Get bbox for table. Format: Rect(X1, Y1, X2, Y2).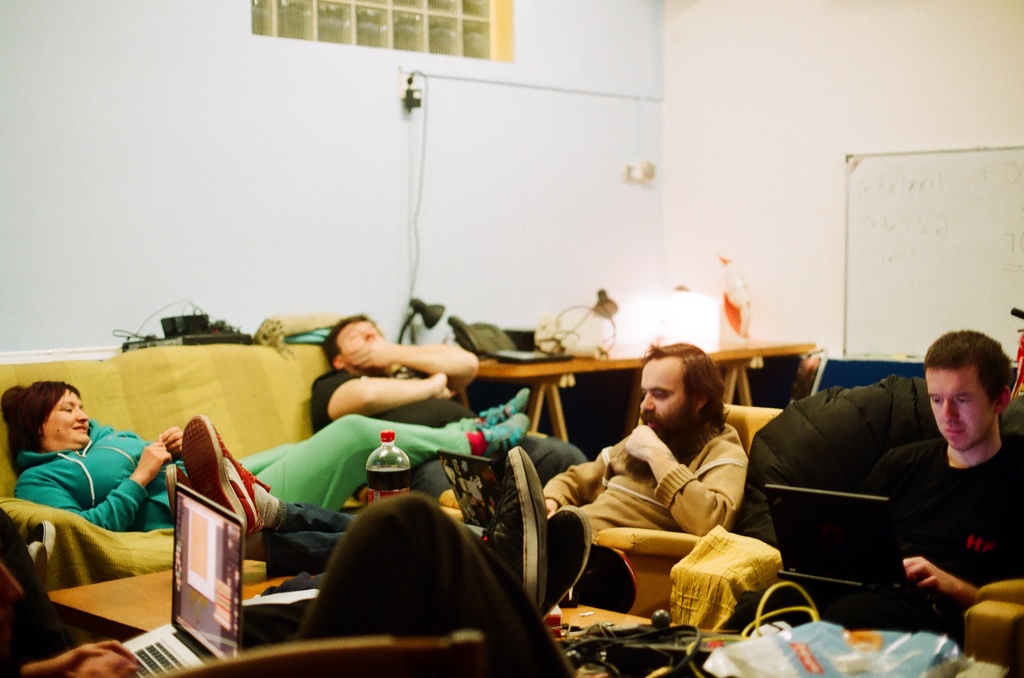
Rect(47, 553, 726, 677).
